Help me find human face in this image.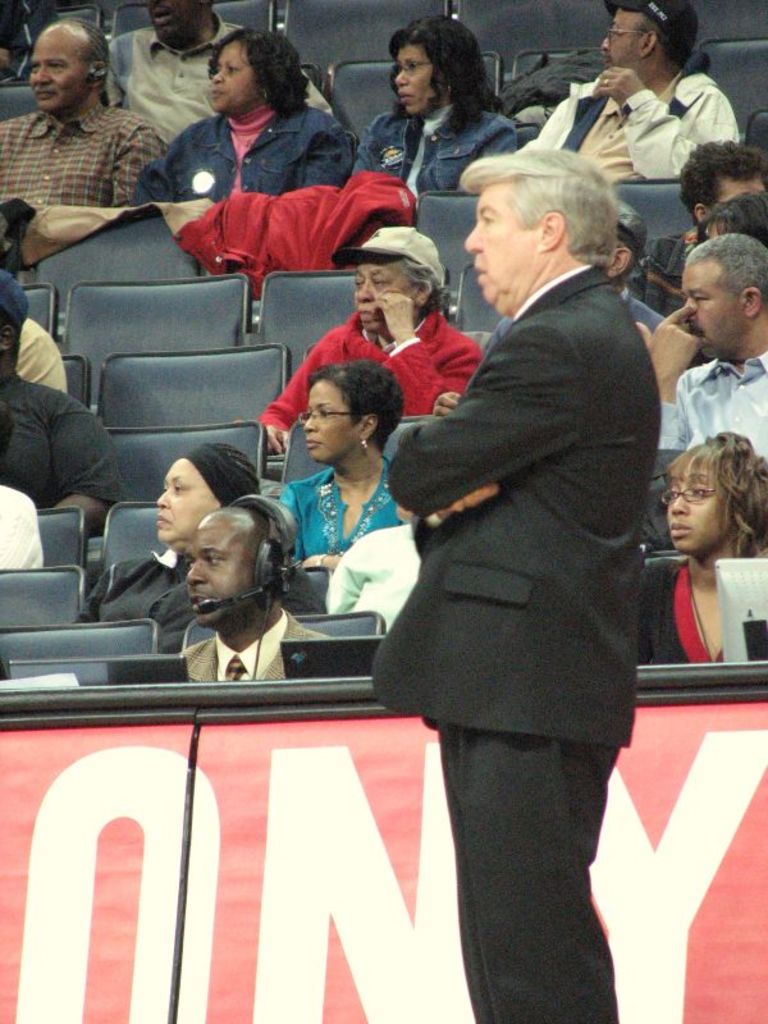
Found it: left=448, top=188, right=527, bottom=337.
